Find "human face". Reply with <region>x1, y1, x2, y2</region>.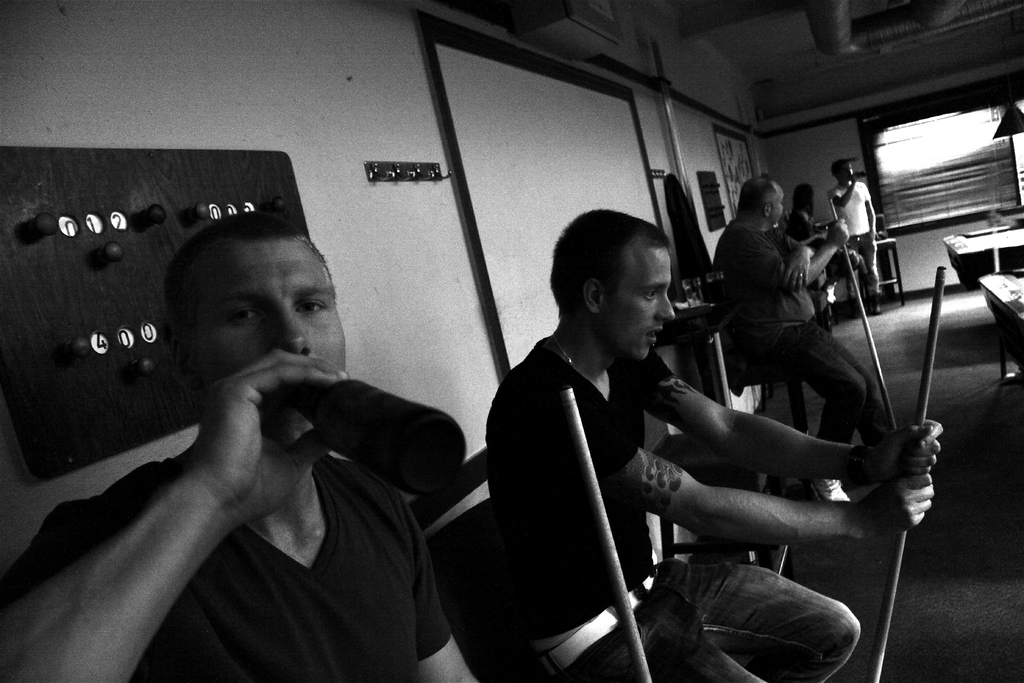
<region>185, 242, 345, 437</region>.
